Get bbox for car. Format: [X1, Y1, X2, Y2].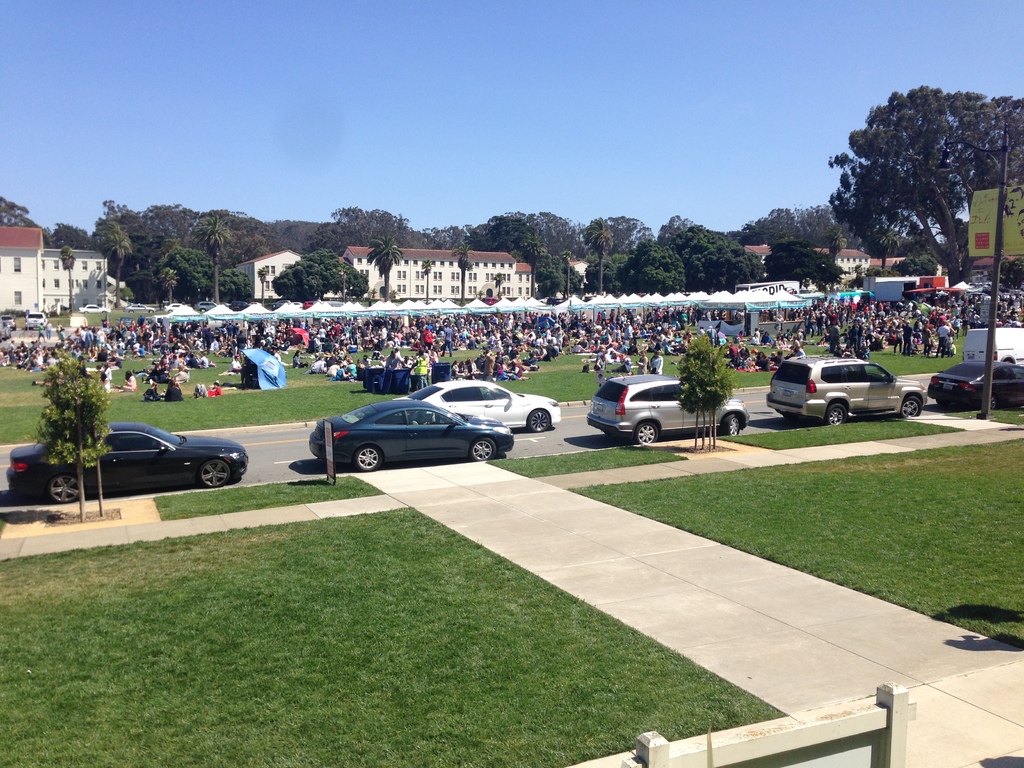
[310, 394, 513, 470].
